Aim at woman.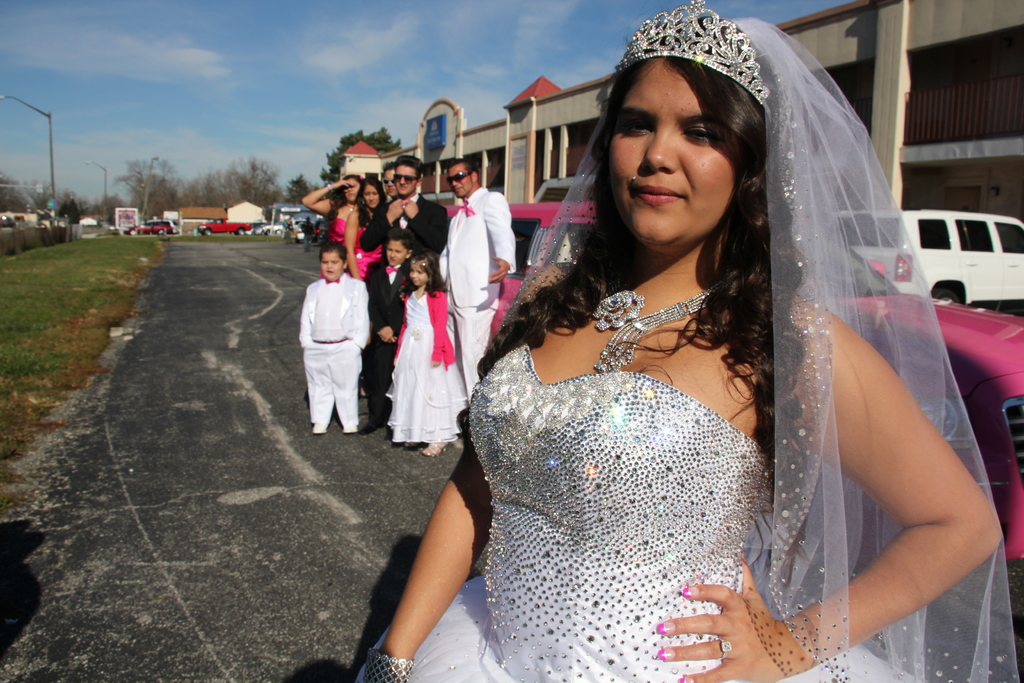
Aimed at rect(412, 24, 914, 682).
